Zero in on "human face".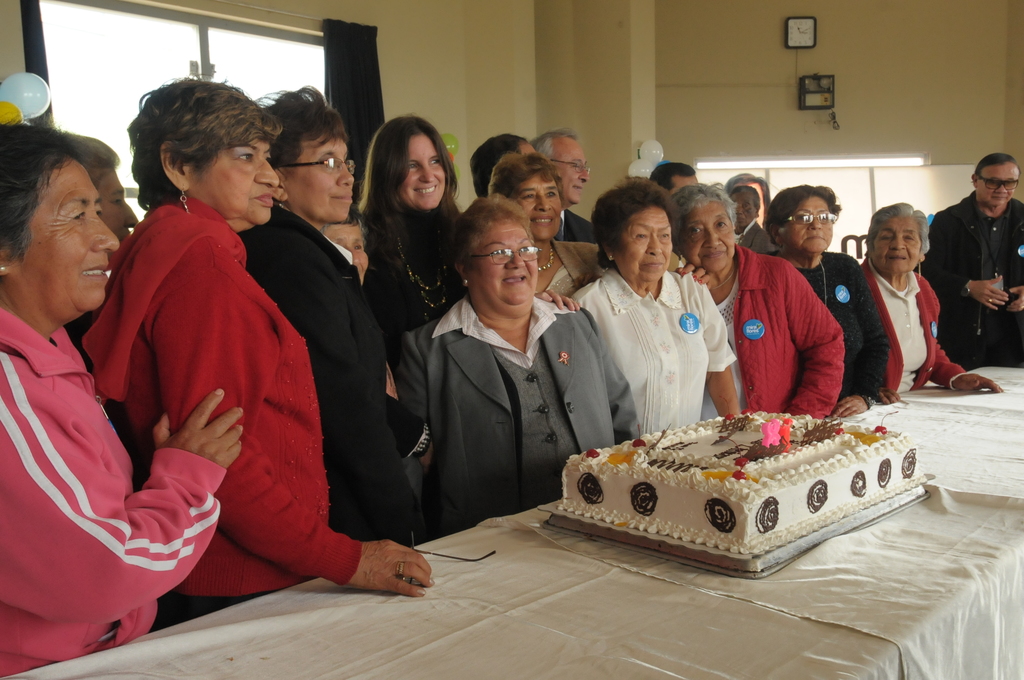
Zeroed in: (790, 198, 831, 255).
